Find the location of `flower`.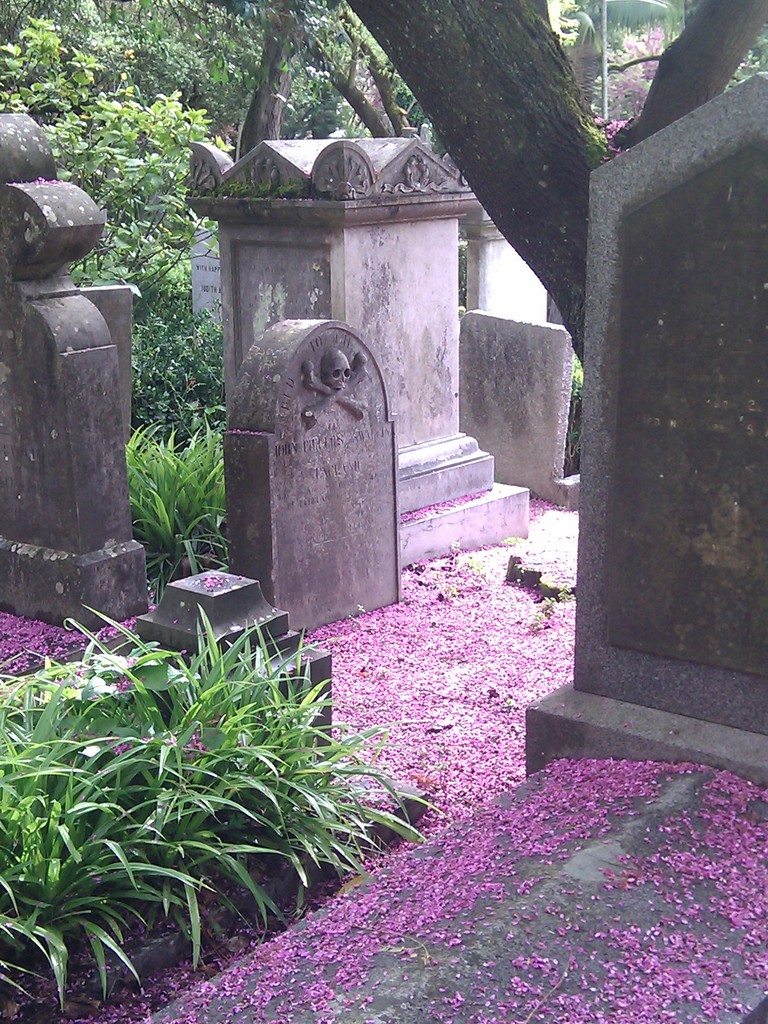
Location: {"left": 453, "top": 673, "right": 468, "bottom": 680}.
